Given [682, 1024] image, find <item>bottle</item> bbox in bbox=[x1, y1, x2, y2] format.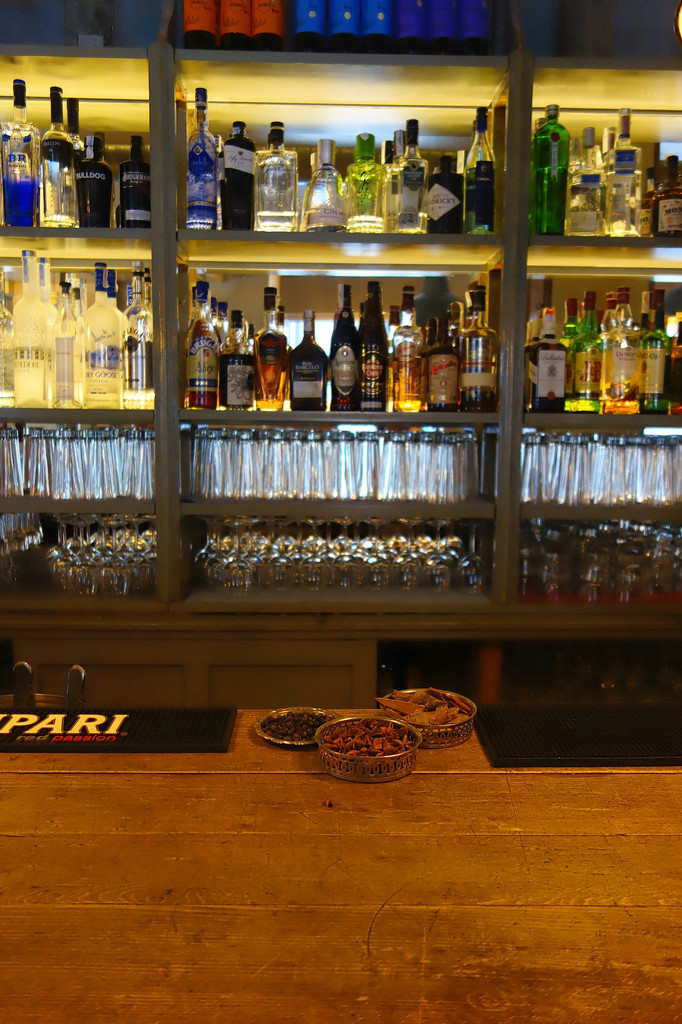
bbox=[396, 288, 427, 414].
